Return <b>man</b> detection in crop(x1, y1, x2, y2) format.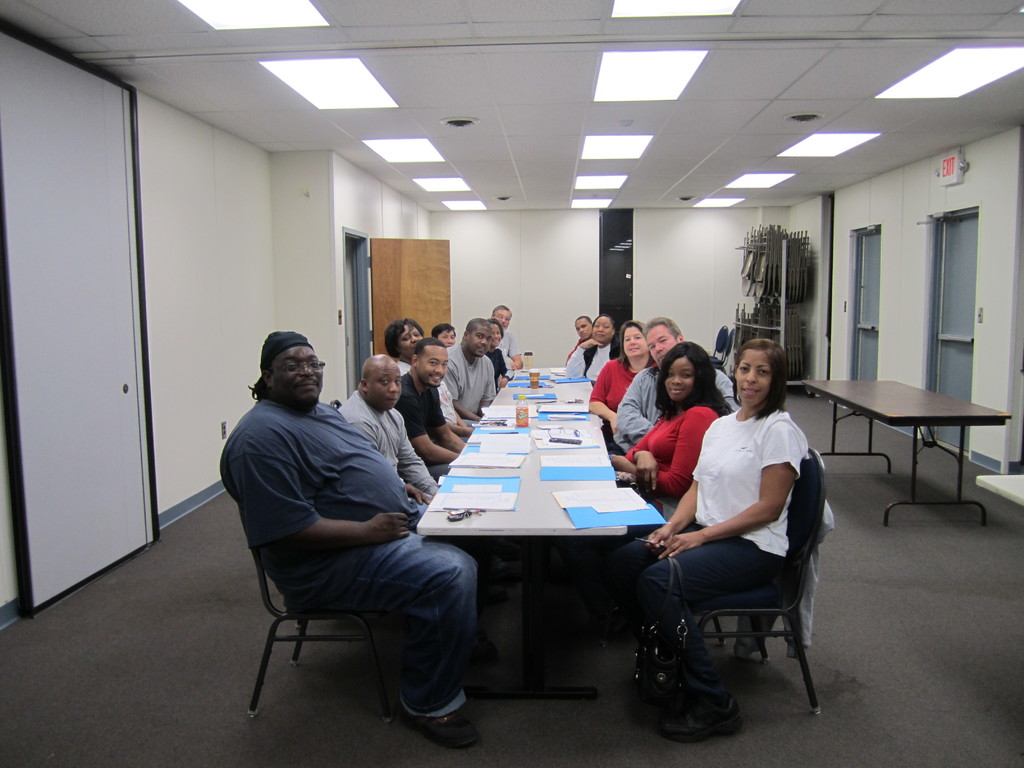
crop(493, 305, 524, 370).
